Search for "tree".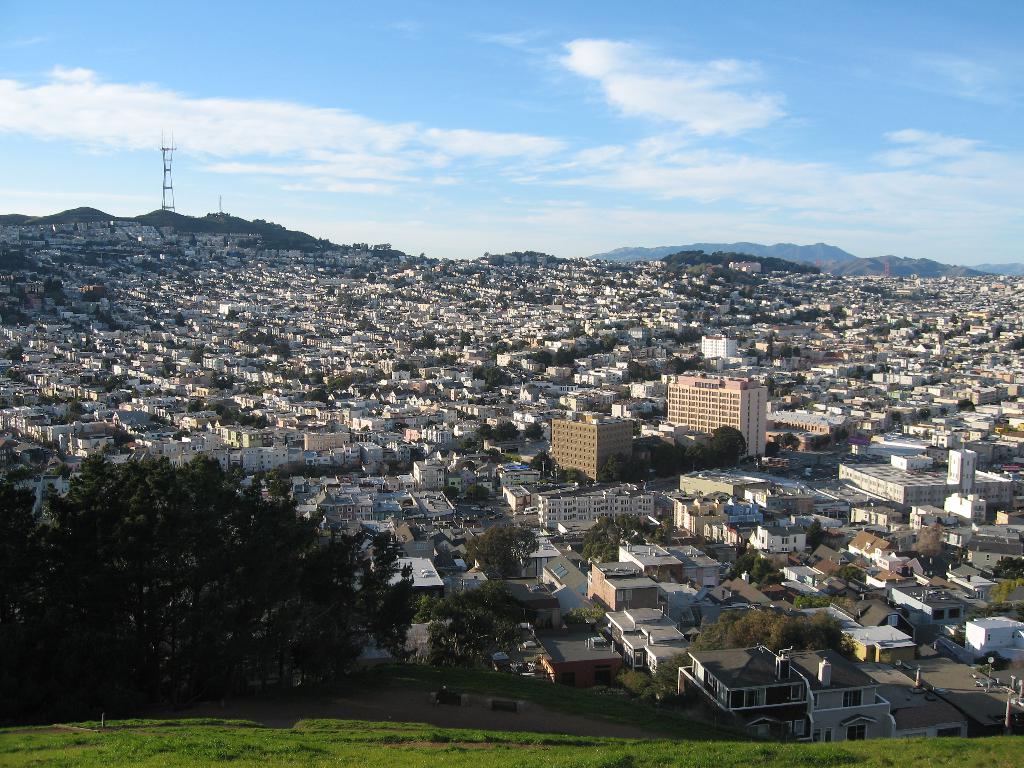
Found at l=22, t=437, r=402, b=705.
